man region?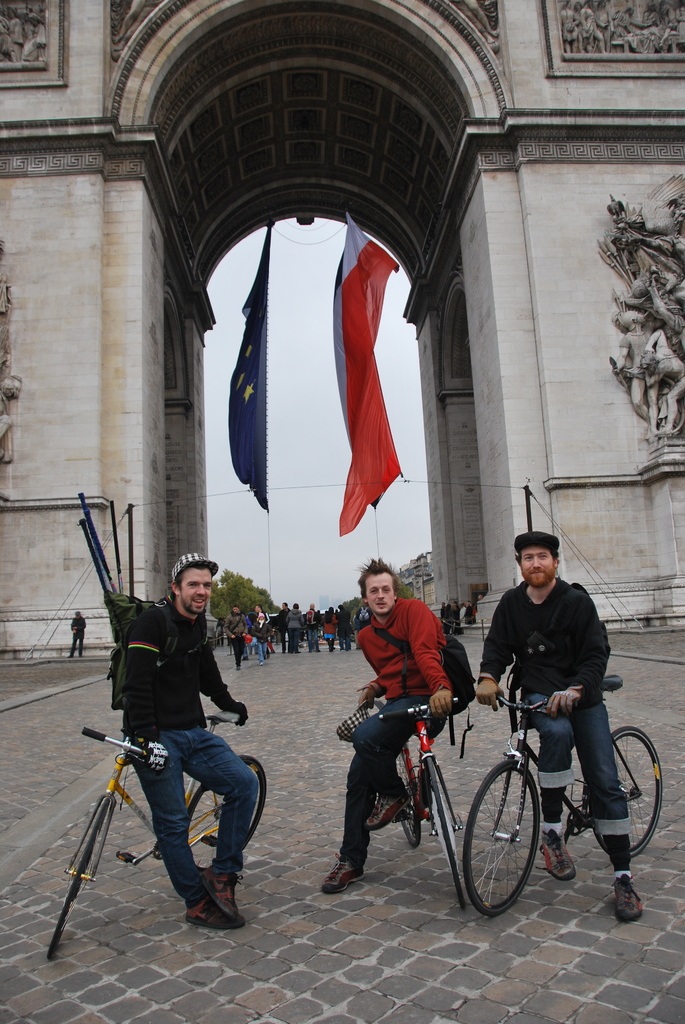
select_region(319, 554, 452, 896)
